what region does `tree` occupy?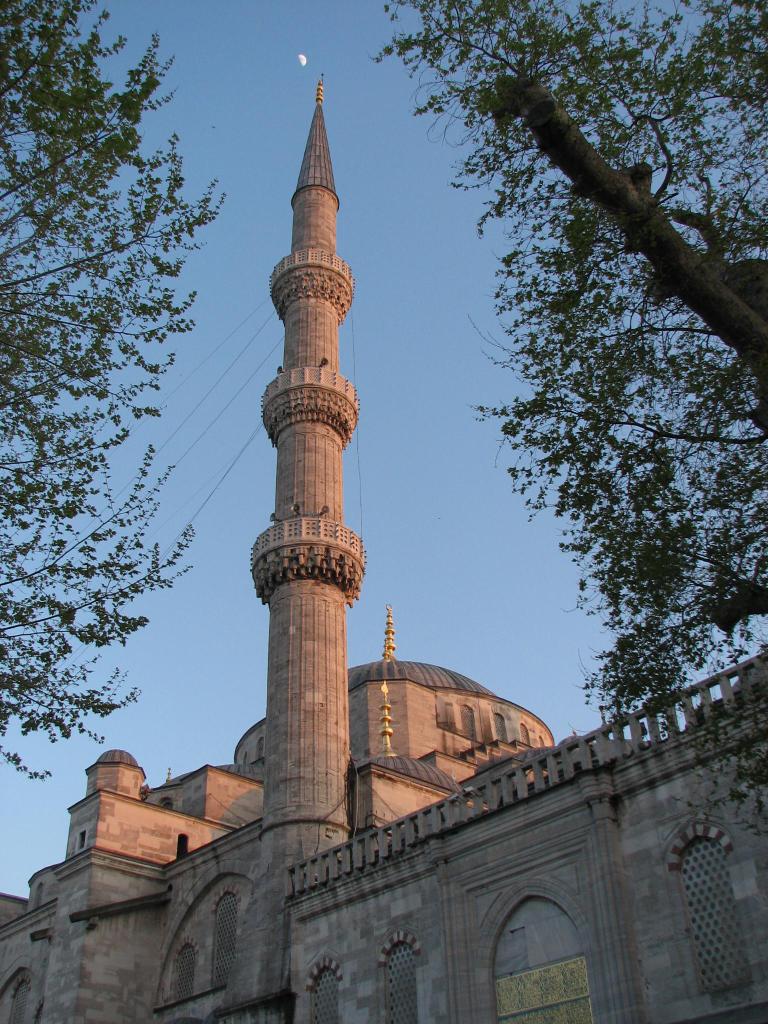
360/0/767/836.
